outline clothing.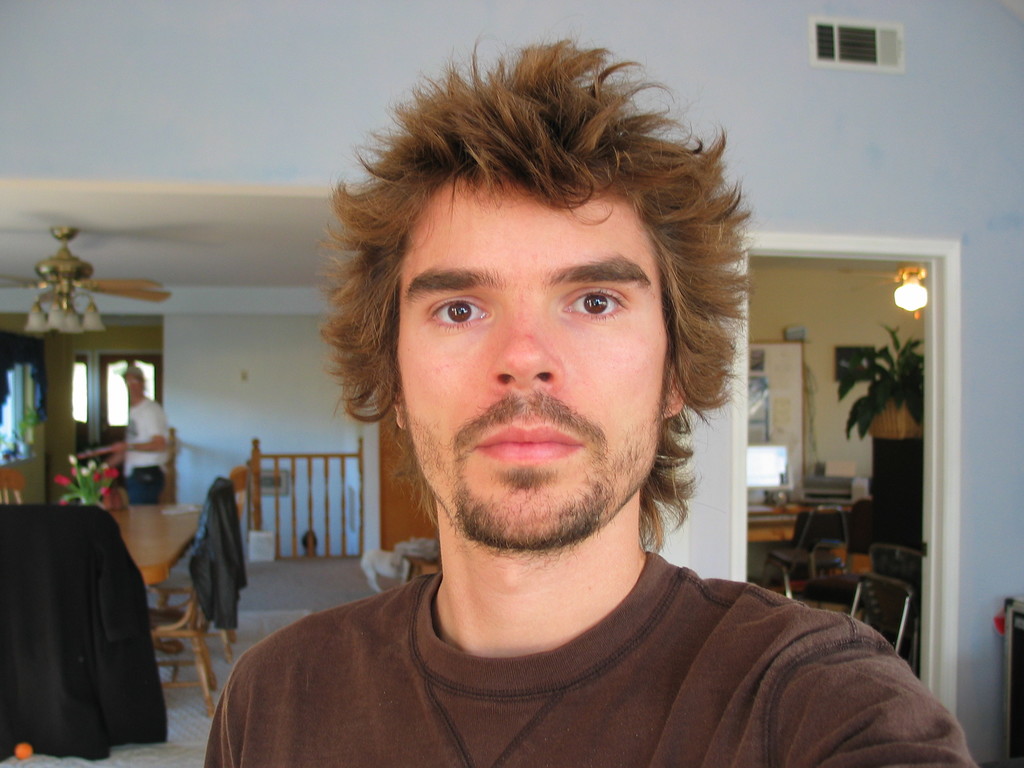
Outline: (left=199, top=566, right=982, bottom=767).
